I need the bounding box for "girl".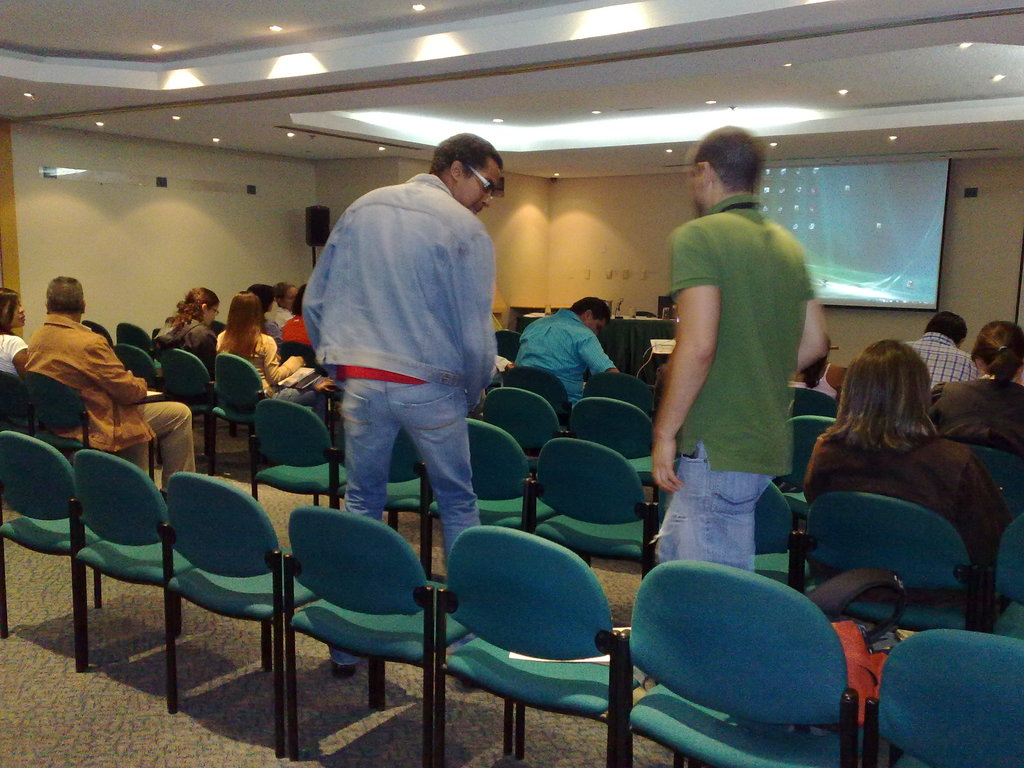
Here it is: bbox=(149, 283, 218, 385).
